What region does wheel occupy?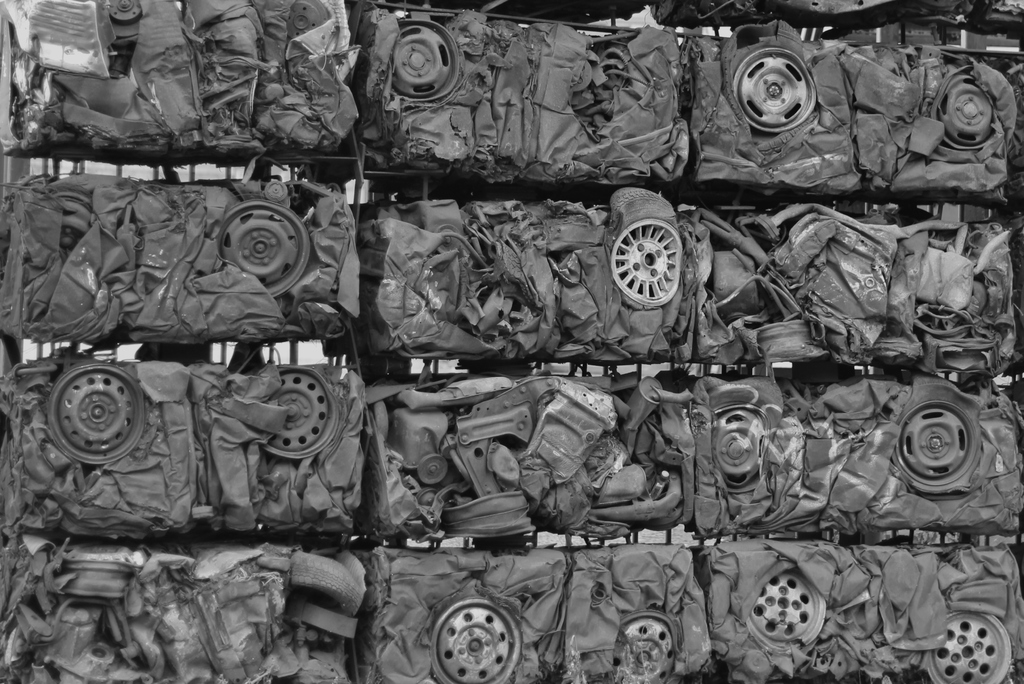
bbox=(929, 63, 997, 150).
